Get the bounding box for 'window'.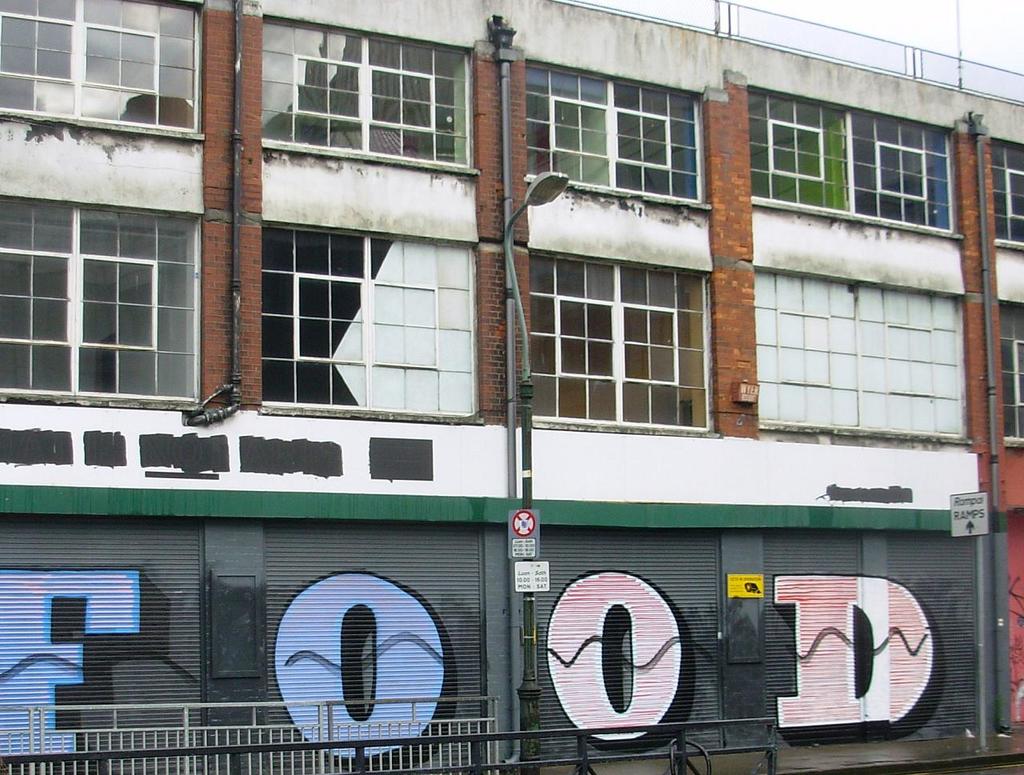
bbox(746, 102, 953, 219).
